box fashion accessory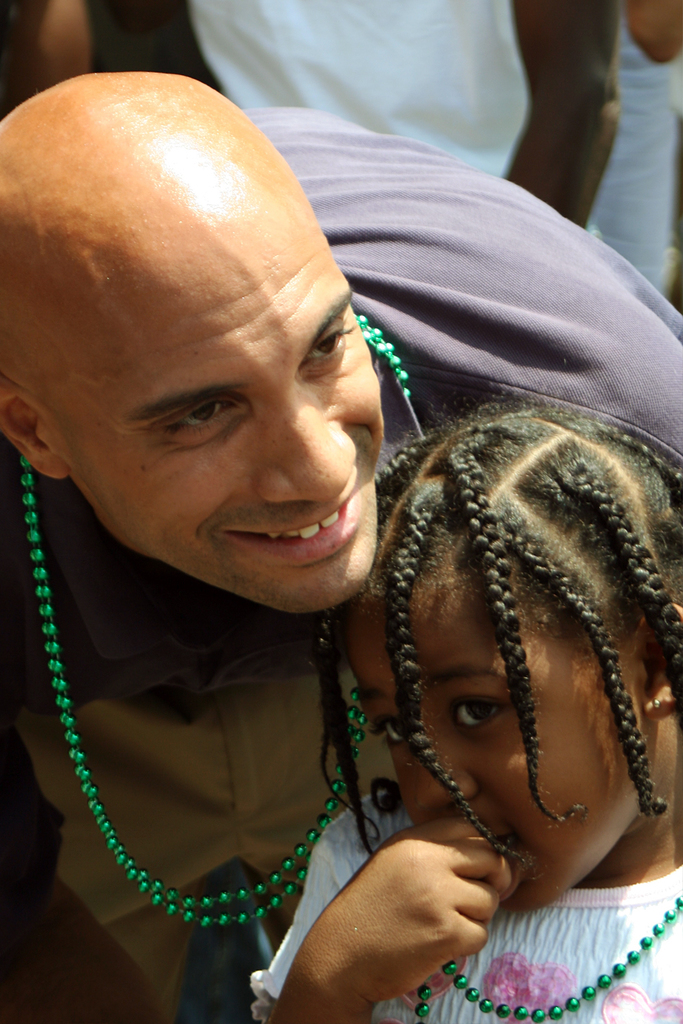
<bbox>414, 899, 682, 1023</bbox>
